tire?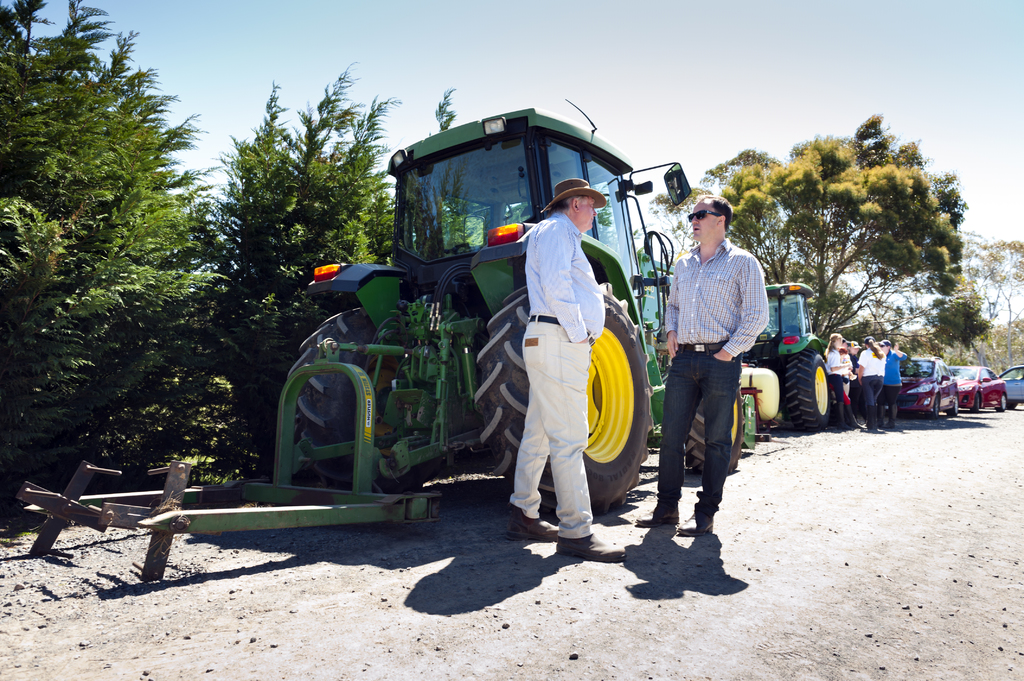
[685,378,746,475]
